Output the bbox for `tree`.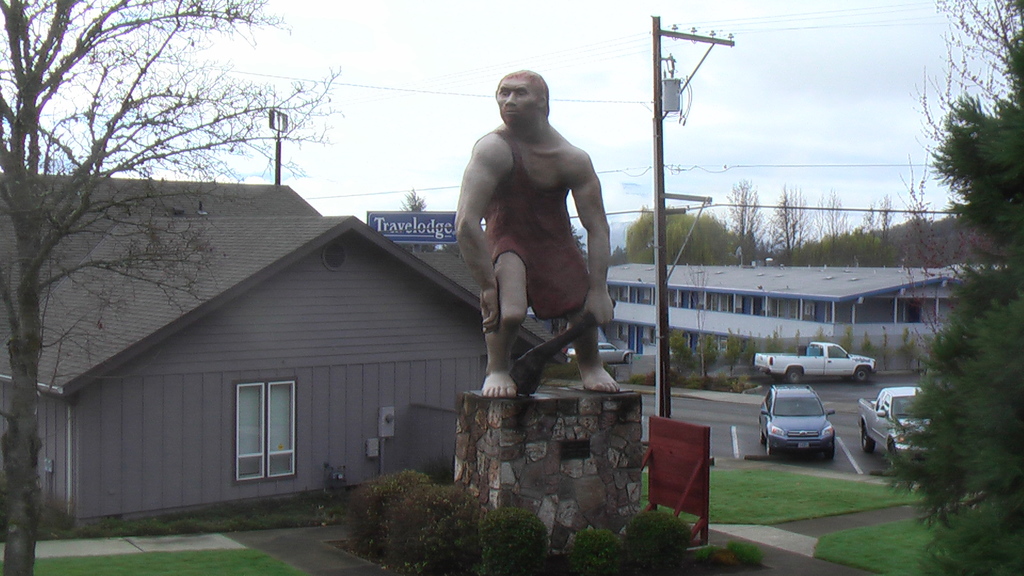
[814, 327, 829, 343].
